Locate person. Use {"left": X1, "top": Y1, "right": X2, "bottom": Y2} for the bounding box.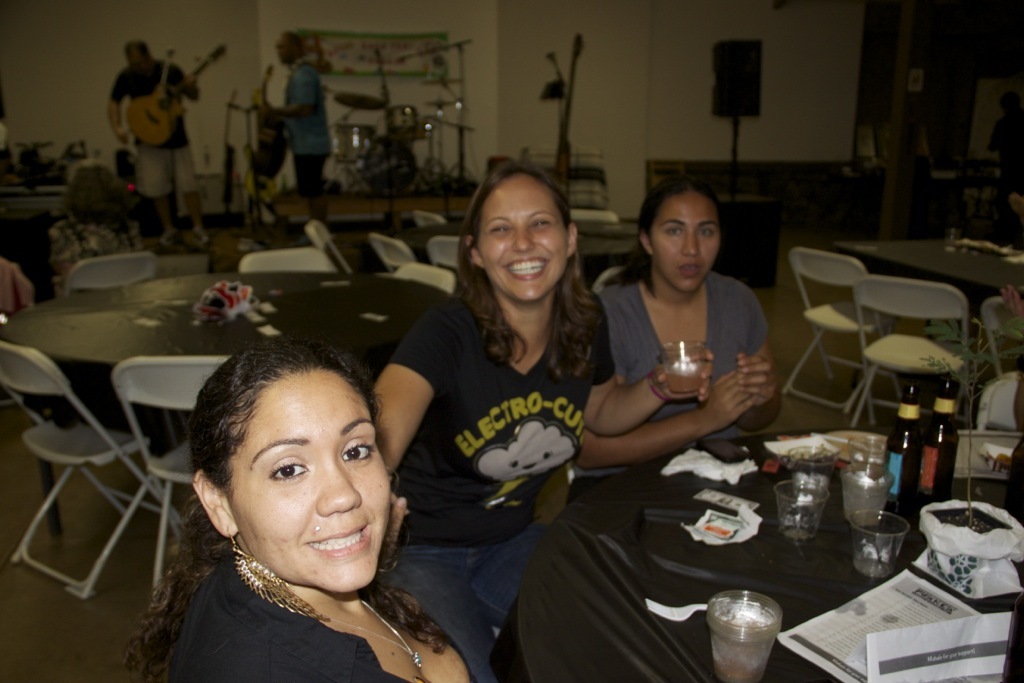
{"left": 93, "top": 17, "right": 194, "bottom": 225}.
